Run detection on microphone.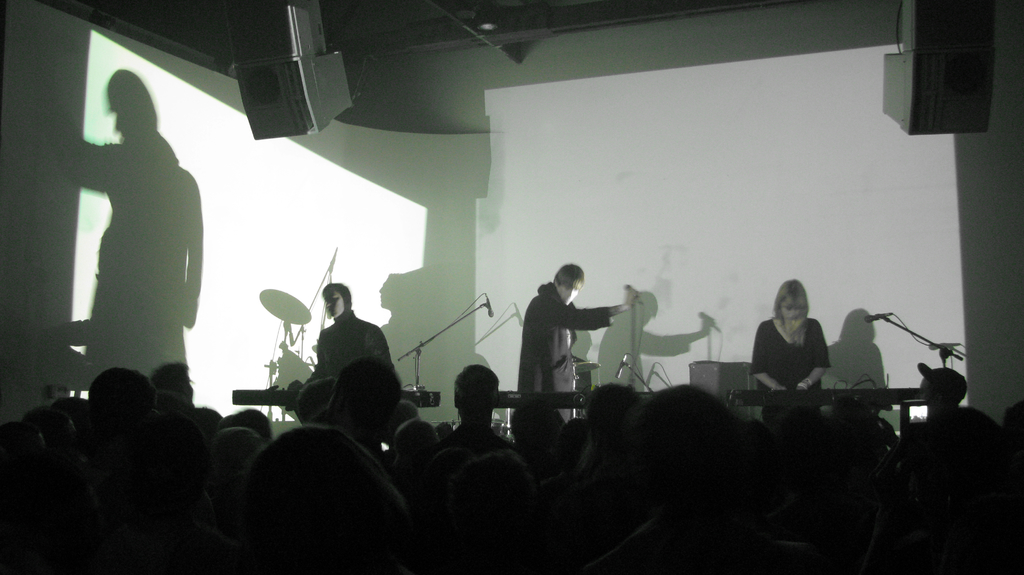
Result: region(620, 278, 649, 307).
